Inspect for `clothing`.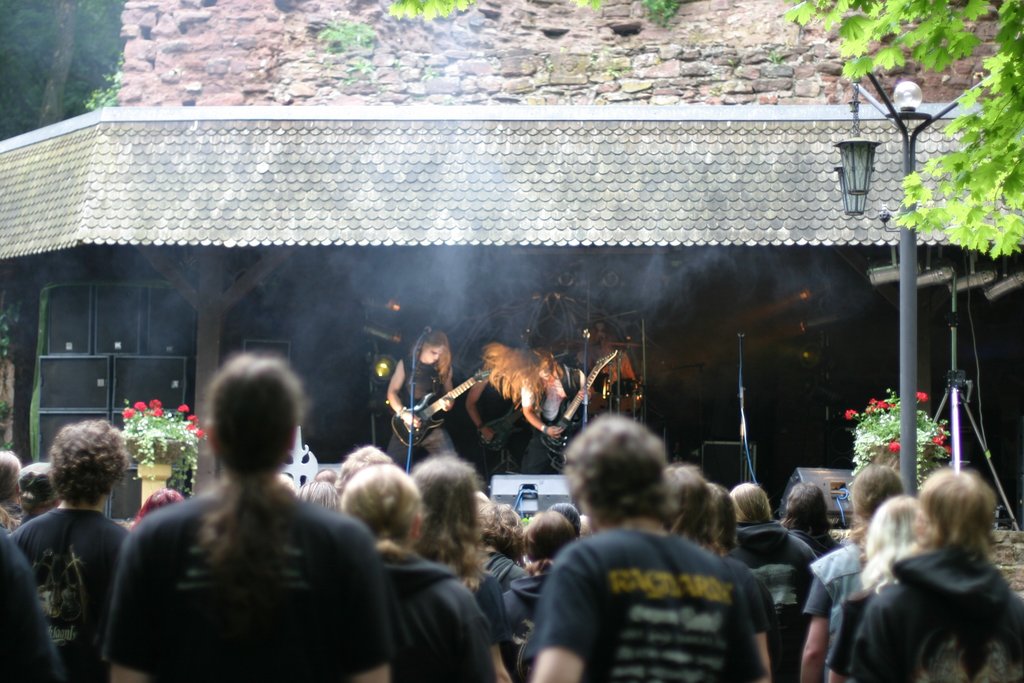
Inspection: (847,543,1023,682).
